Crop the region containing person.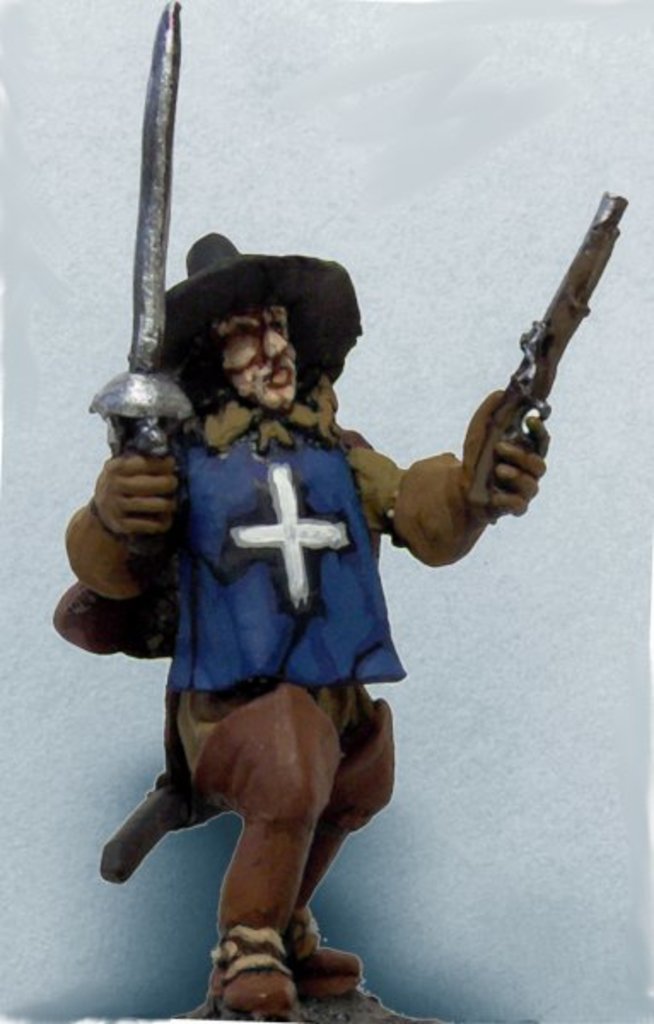
Crop region: (44,227,550,1022).
